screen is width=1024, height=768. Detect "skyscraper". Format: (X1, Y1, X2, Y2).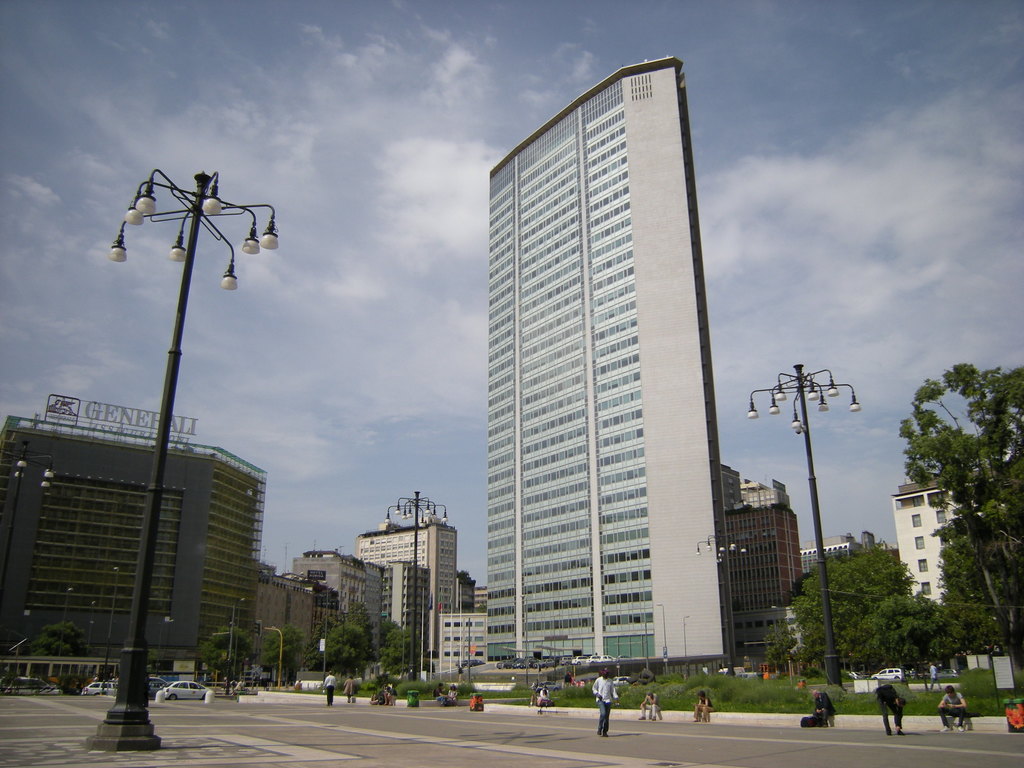
(356, 493, 454, 672).
